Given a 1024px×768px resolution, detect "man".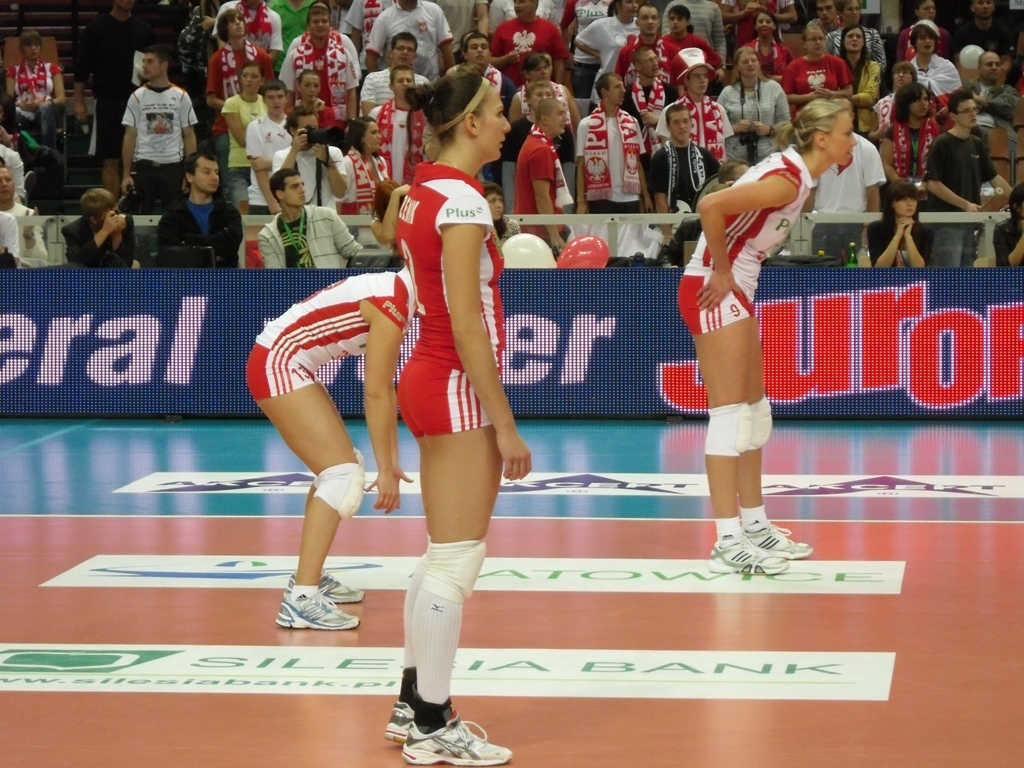
359, 37, 428, 109.
